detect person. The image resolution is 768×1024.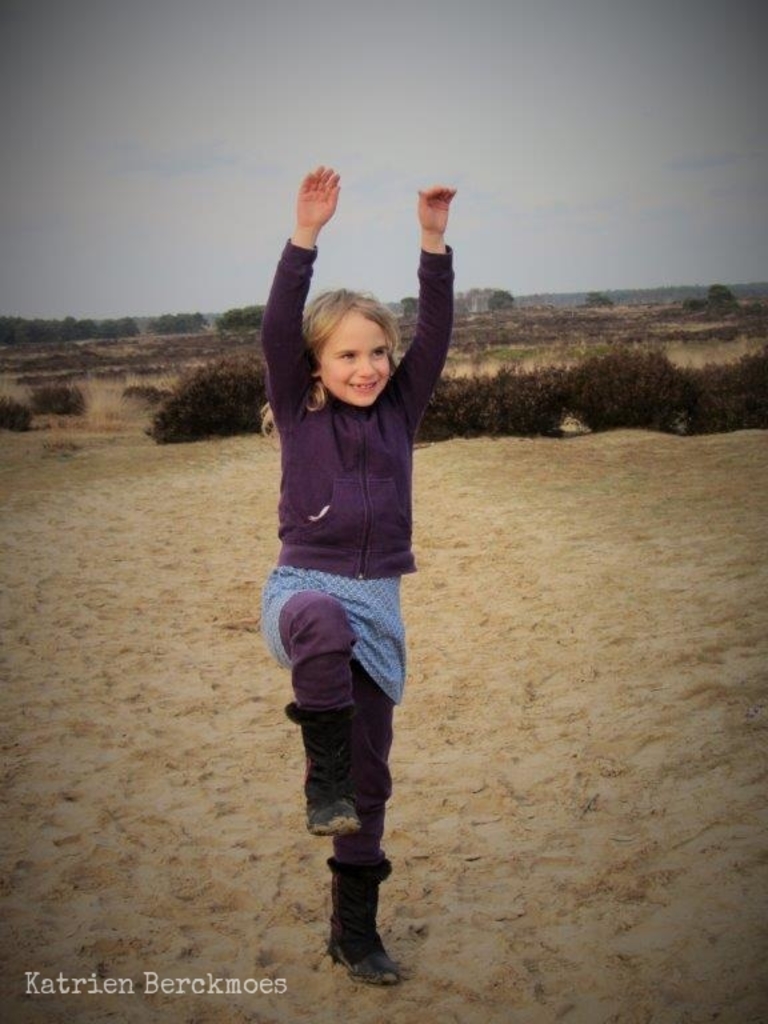
(x1=263, y1=127, x2=443, y2=1023).
